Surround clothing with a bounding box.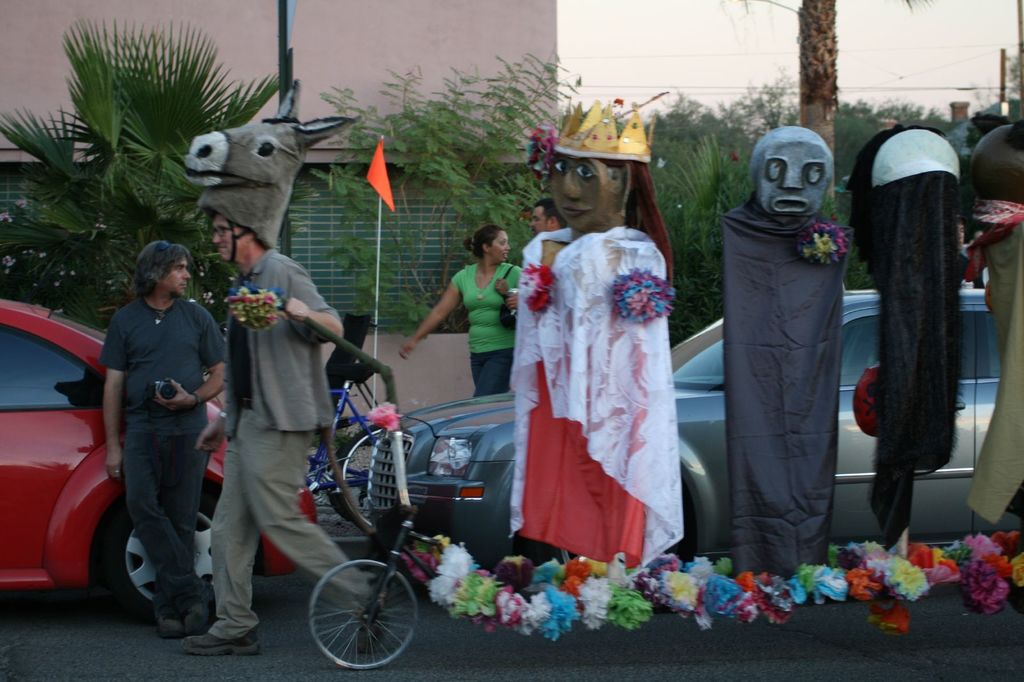
{"left": 865, "top": 183, "right": 957, "bottom": 550}.
